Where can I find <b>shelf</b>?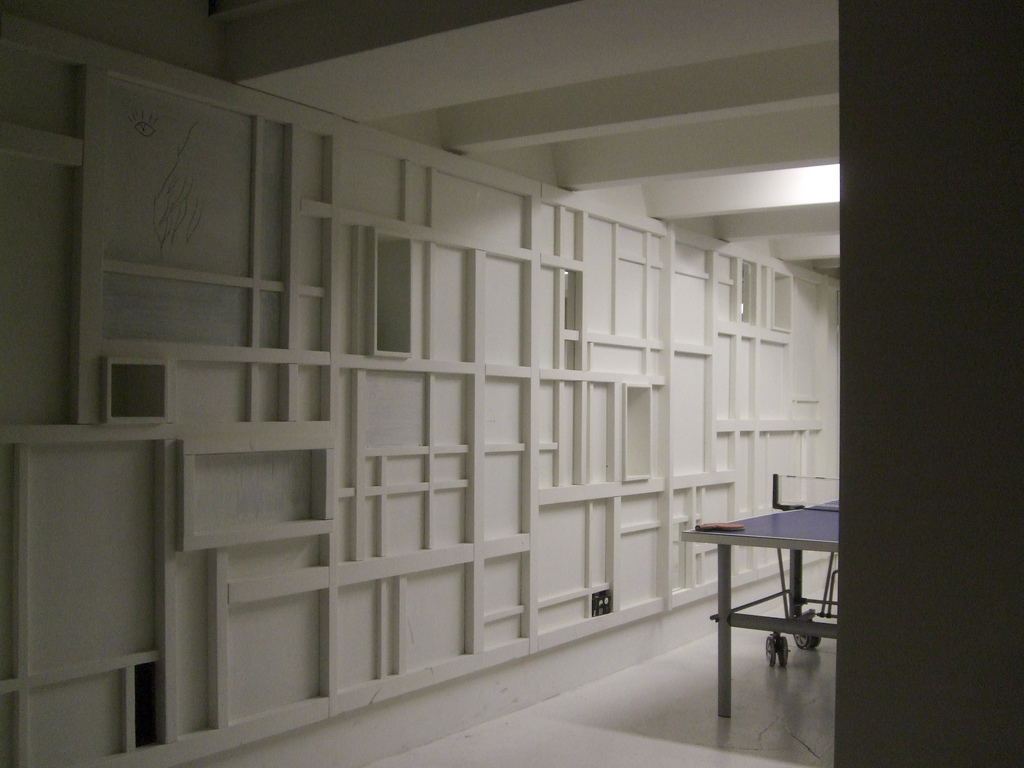
You can find it at [536,367,609,500].
